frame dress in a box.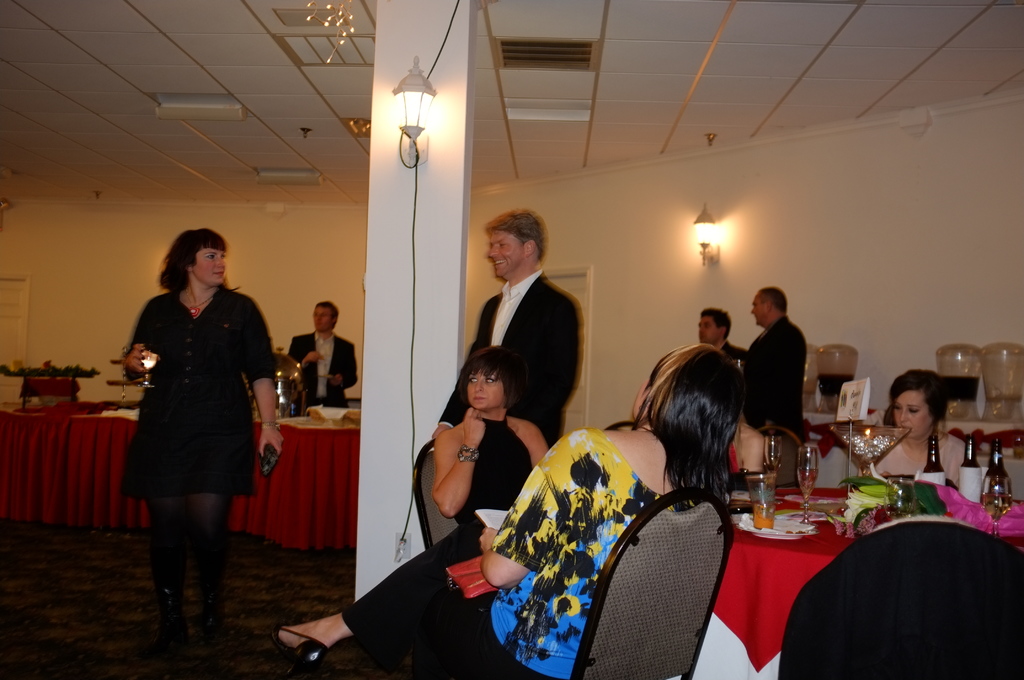
[131,271,296,582].
